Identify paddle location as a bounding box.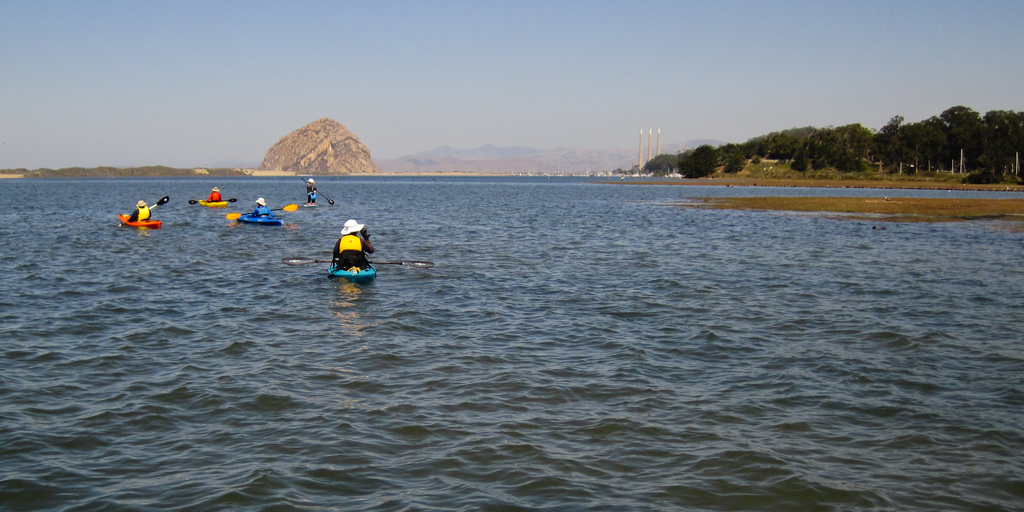
<box>188,198,239,206</box>.
